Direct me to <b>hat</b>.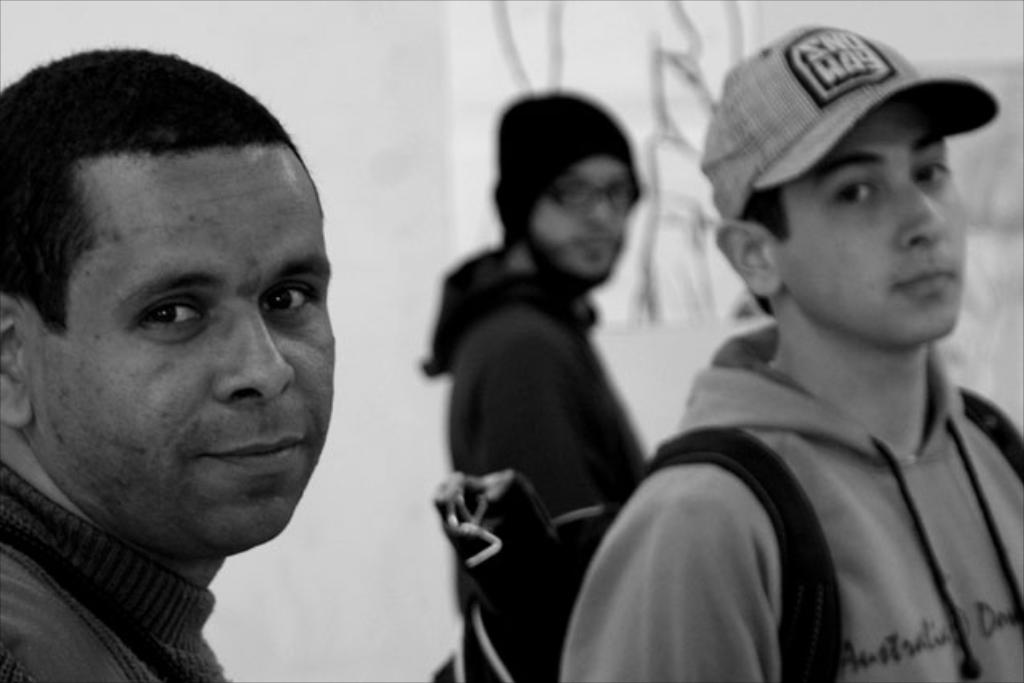
Direction: left=701, top=18, right=1001, bottom=223.
